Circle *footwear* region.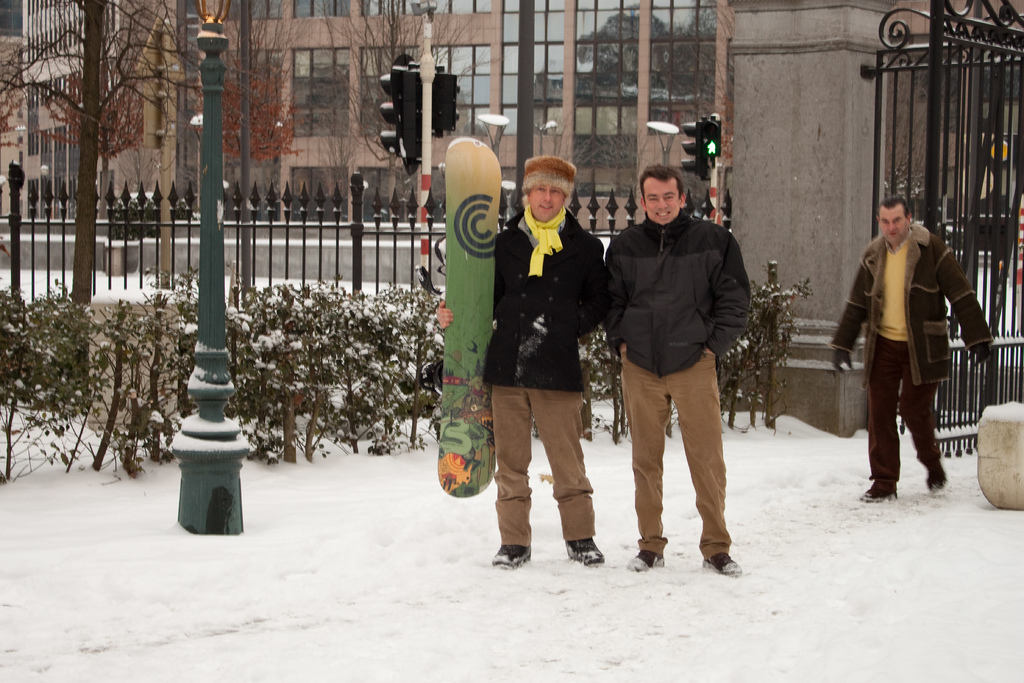
Region: [x1=562, y1=532, x2=609, y2=569].
